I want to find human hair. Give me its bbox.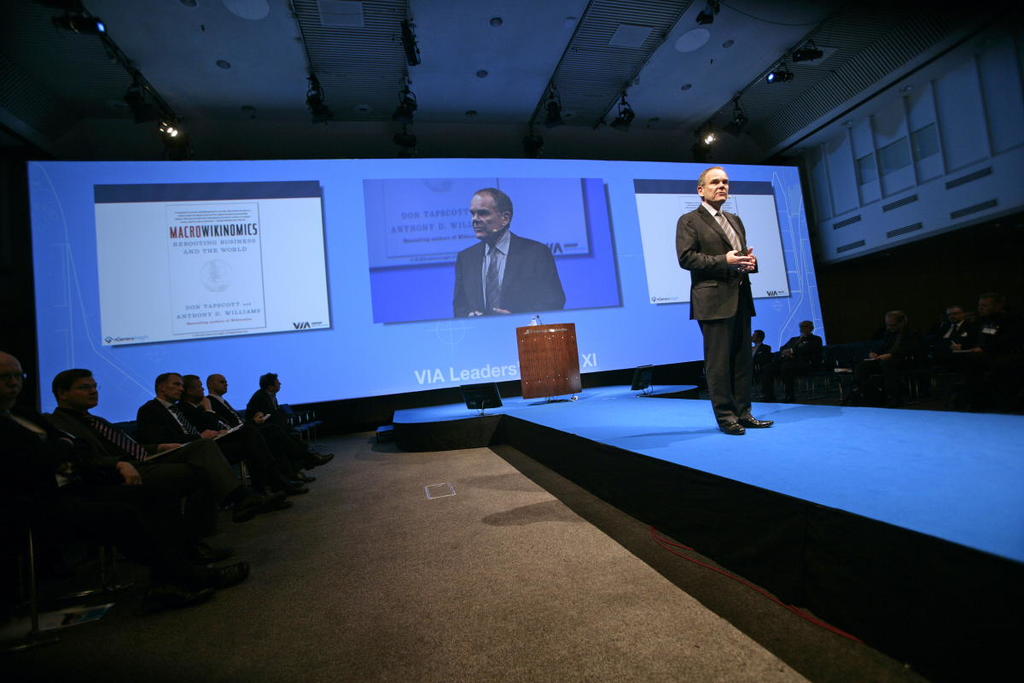
<box>261,373,275,388</box>.
